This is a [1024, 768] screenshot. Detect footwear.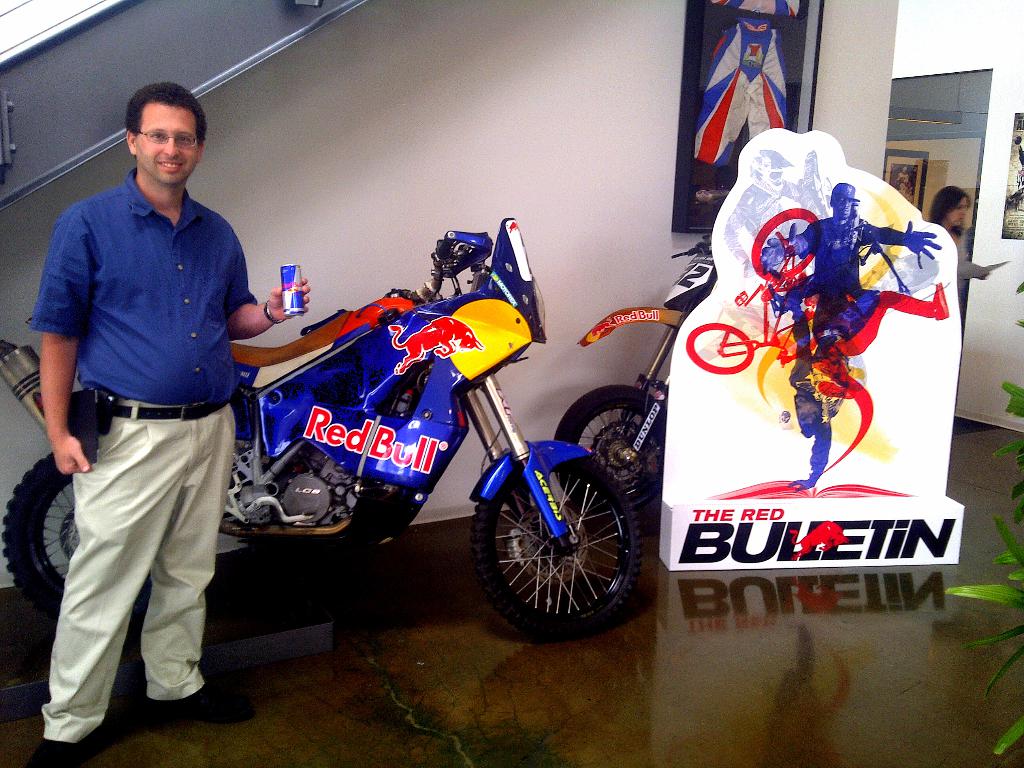
x1=167, y1=675, x2=252, y2=722.
